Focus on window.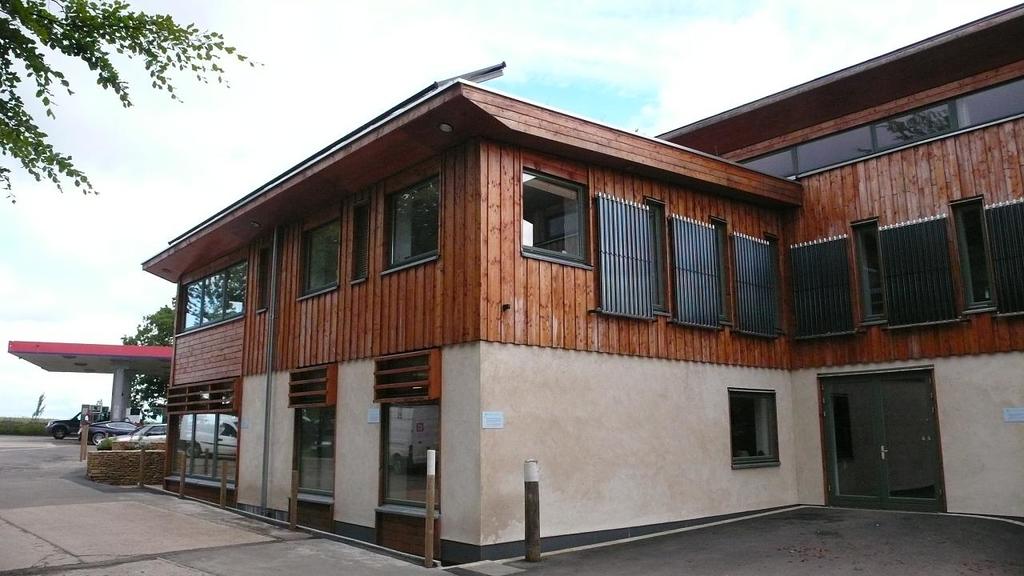
Focused at locate(673, 210, 724, 330).
